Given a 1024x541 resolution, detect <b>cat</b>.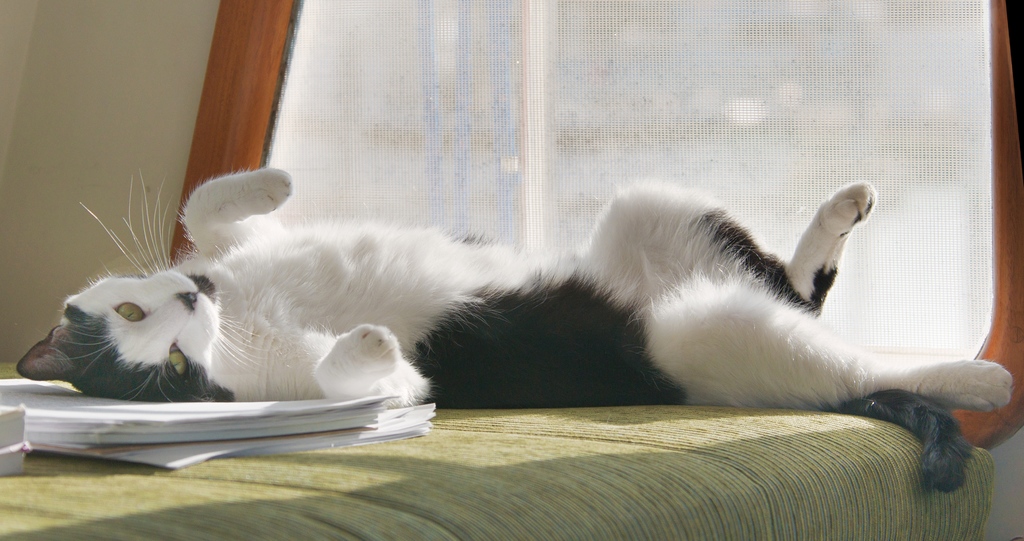
{"left": 12, "top": 166, "right": 1011, "bottom": 497}.
